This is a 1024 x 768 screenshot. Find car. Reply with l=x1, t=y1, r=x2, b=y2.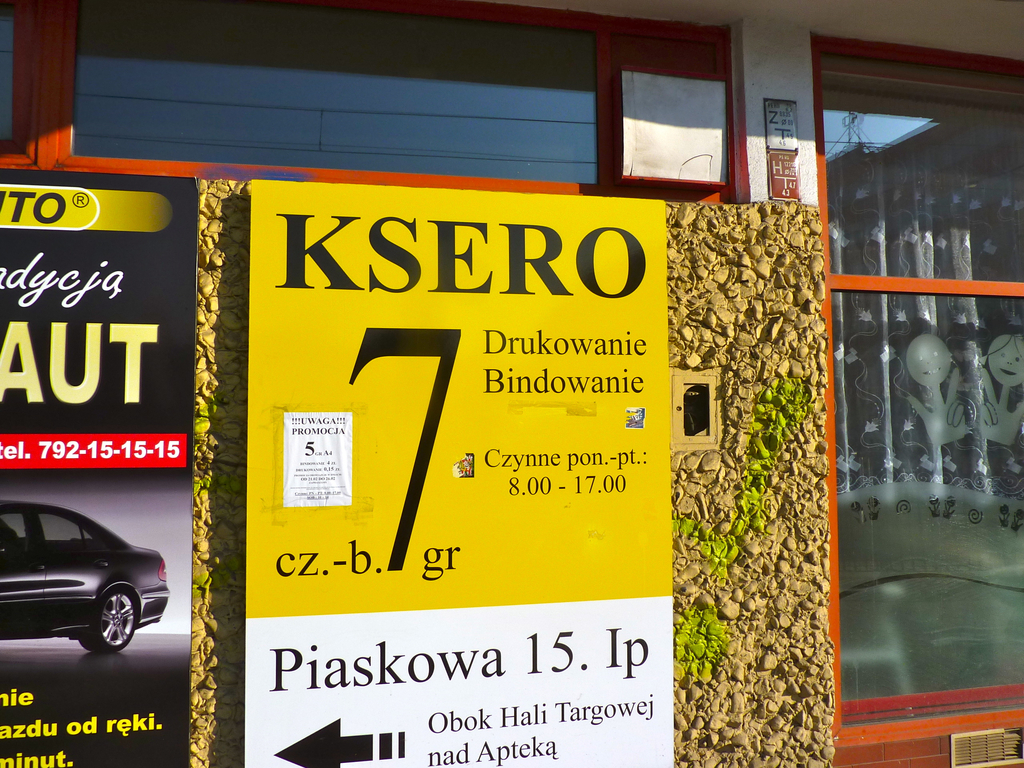
l=0, t=495, r=174, b=661.
